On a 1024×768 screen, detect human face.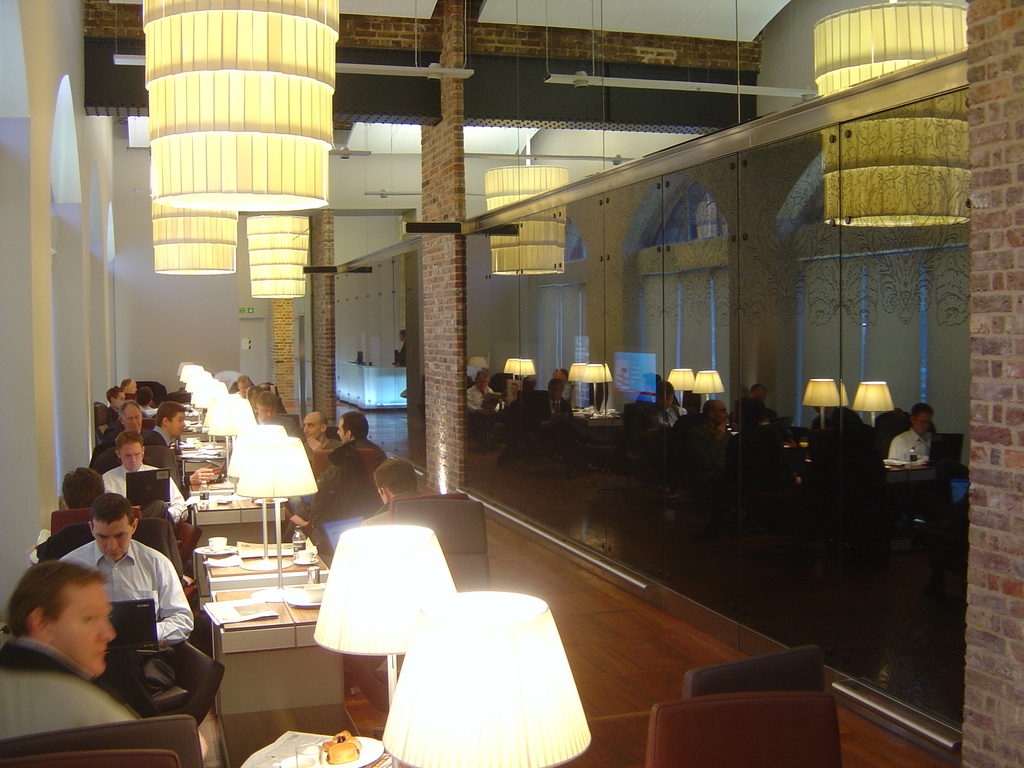
{"left": 89, "top": 524, "right": 132, "bottom": 561}.
